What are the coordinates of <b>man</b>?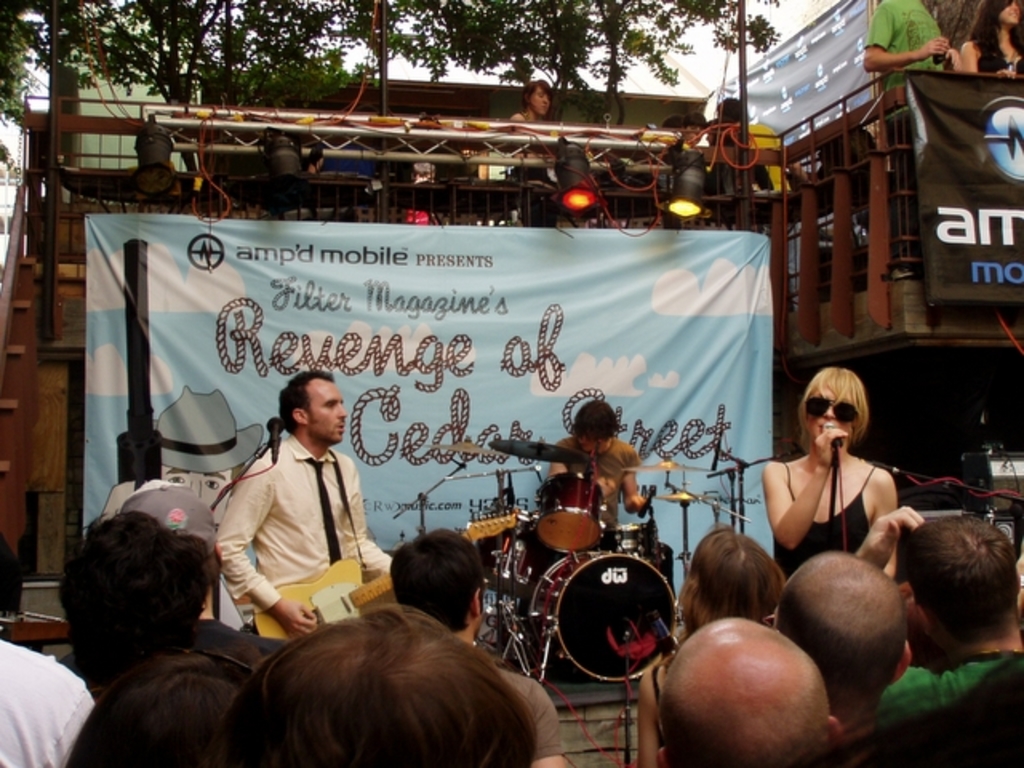
{"left": 869, "top": 514, "right": 1022, "bottom": 728}.
